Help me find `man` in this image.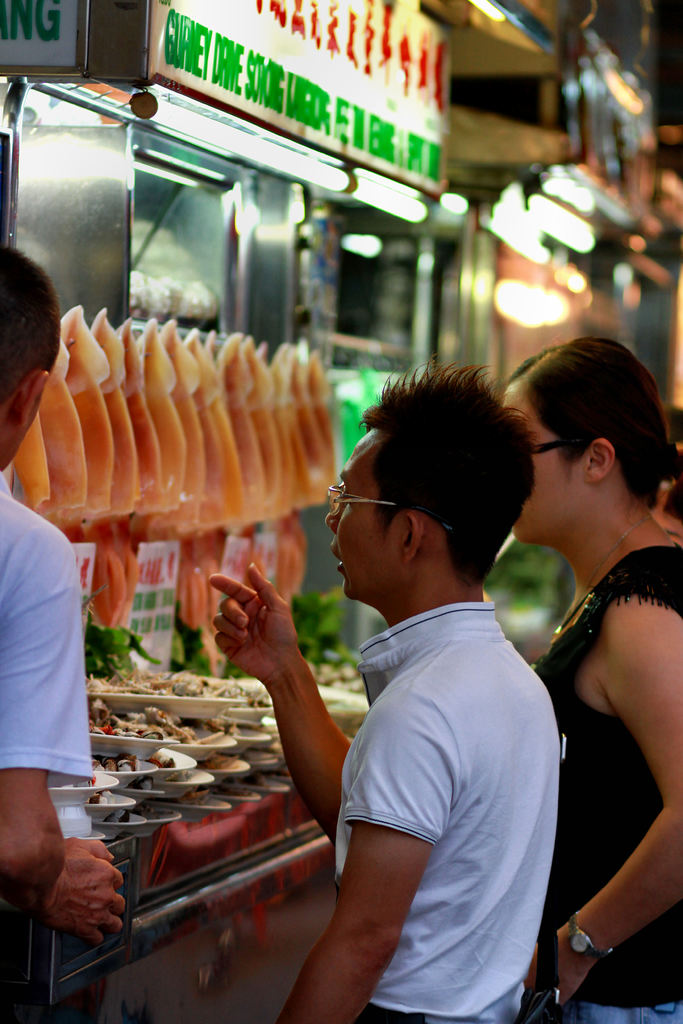
Found it: locate(0, 240, 127, 943).
